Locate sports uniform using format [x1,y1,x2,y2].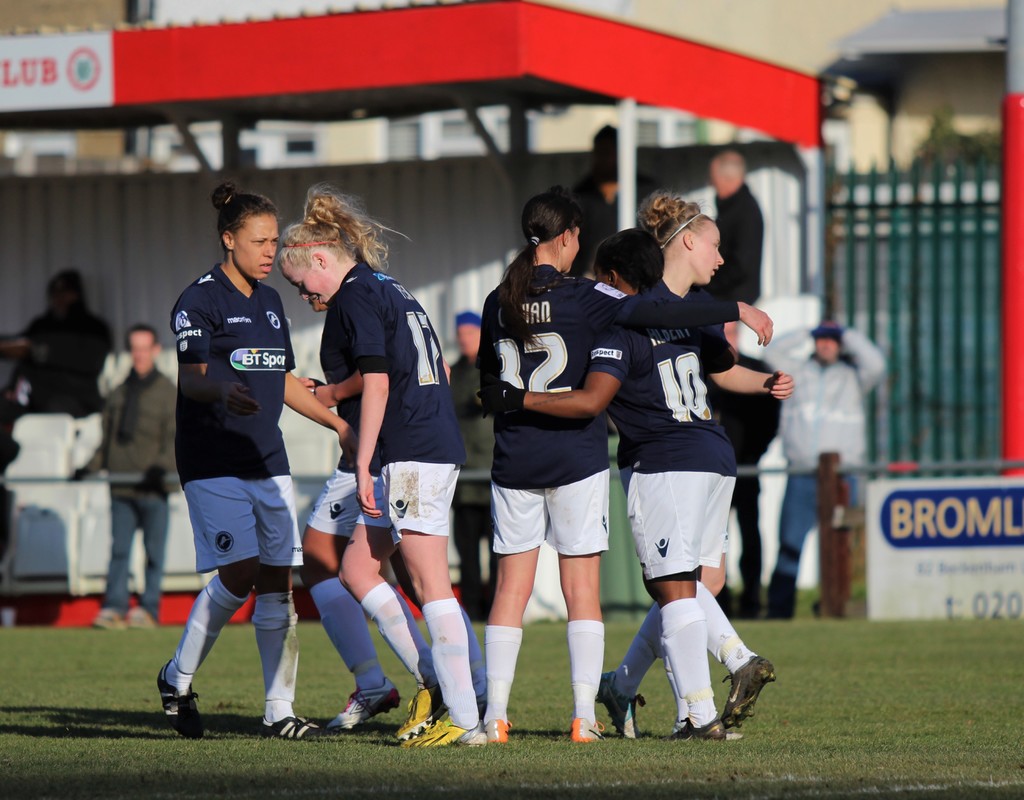
[309,255,469,537].
